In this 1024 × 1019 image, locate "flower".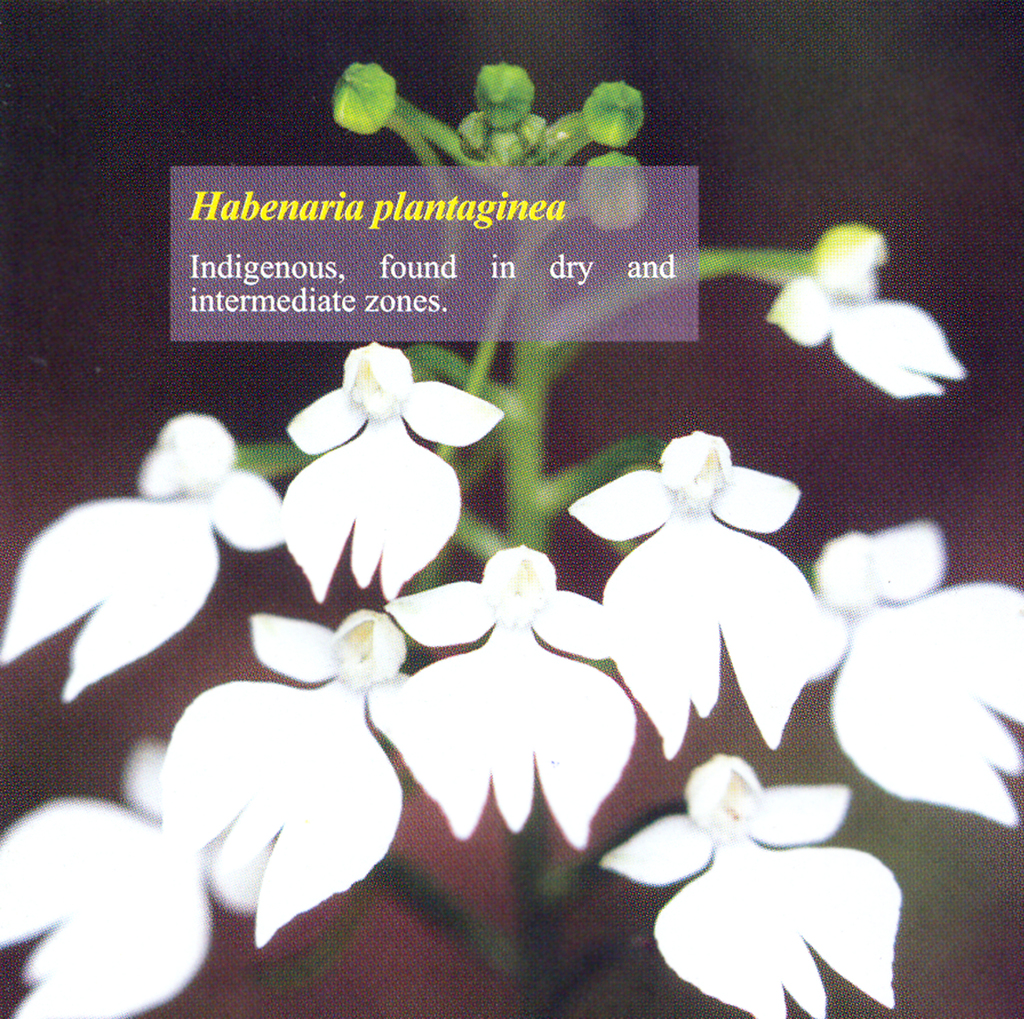
Bounding box: bbox(573, 433, 864, 759).
